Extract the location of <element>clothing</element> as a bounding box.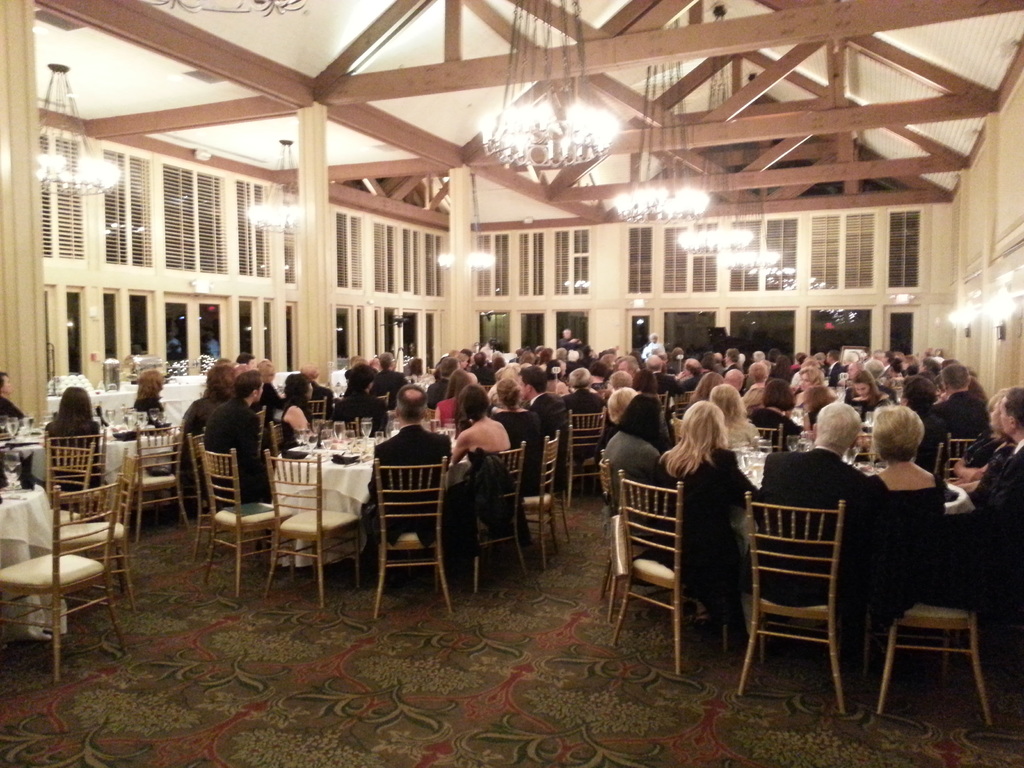
box(527, 388, 573, 454).
